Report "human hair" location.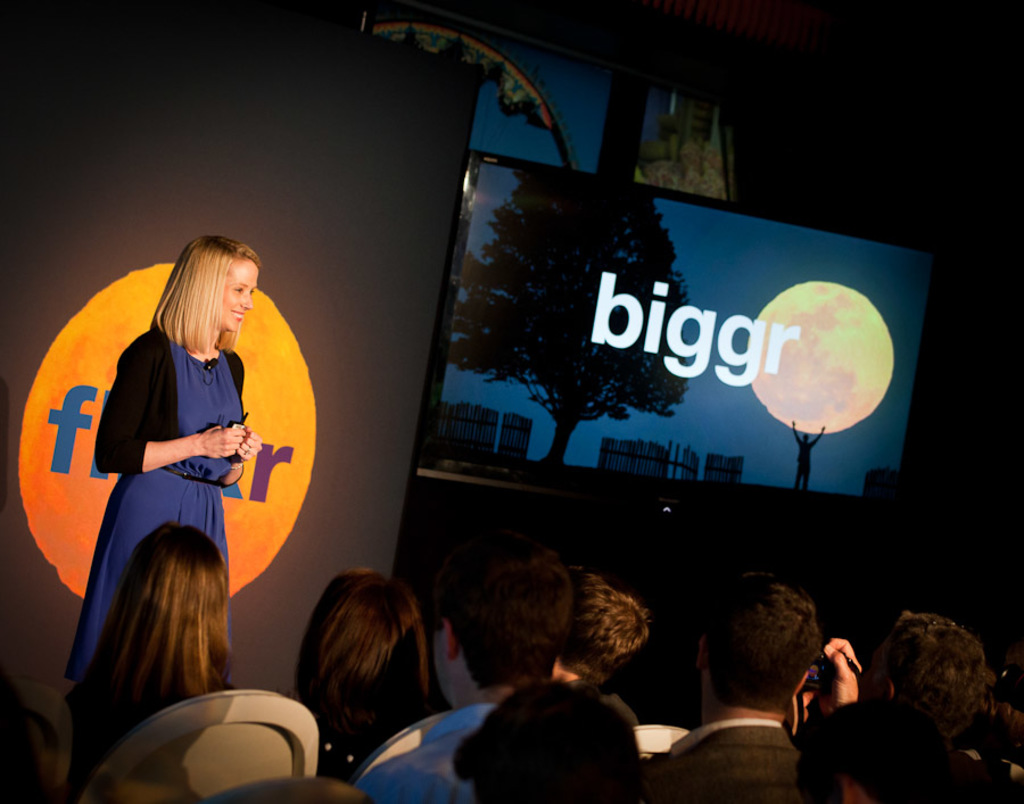
Report: 702 578 820 720.
